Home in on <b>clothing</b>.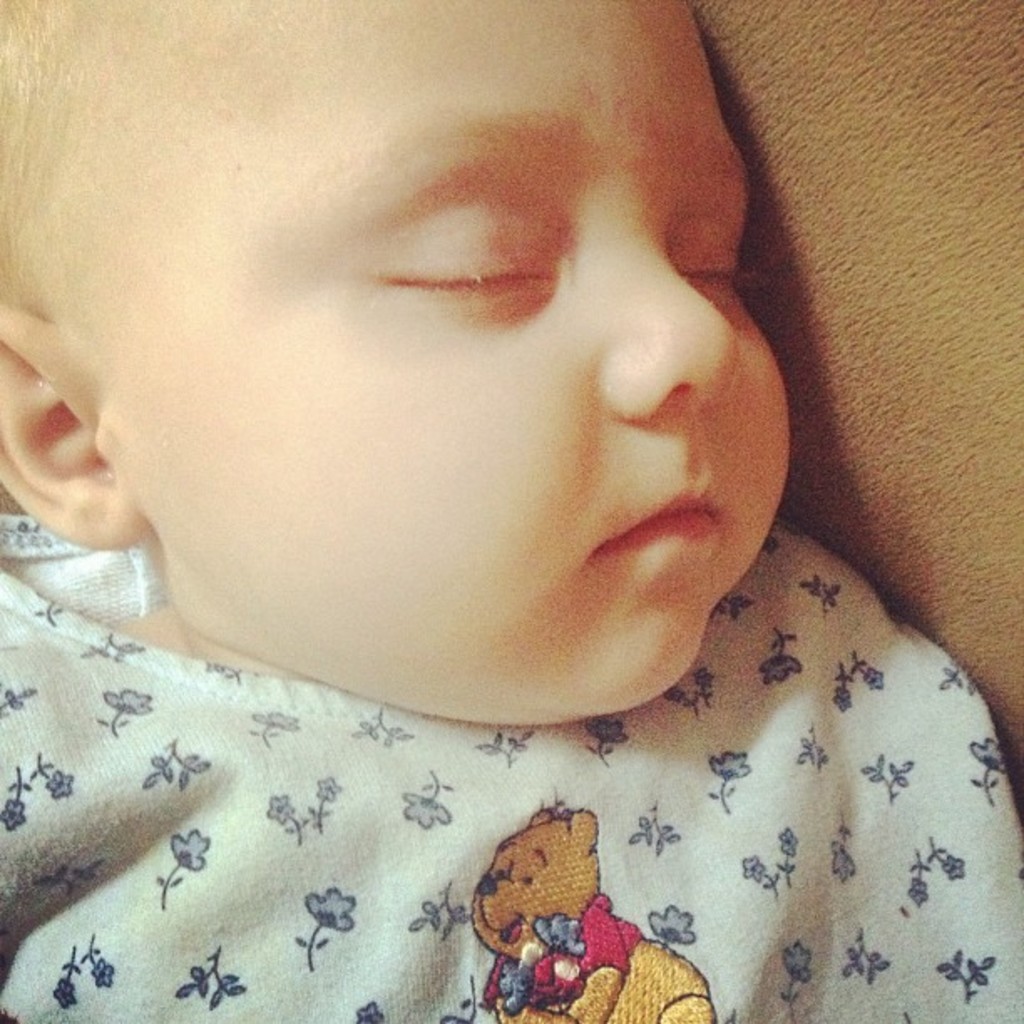
Homed in at box(0, 584, 1023, 972).
